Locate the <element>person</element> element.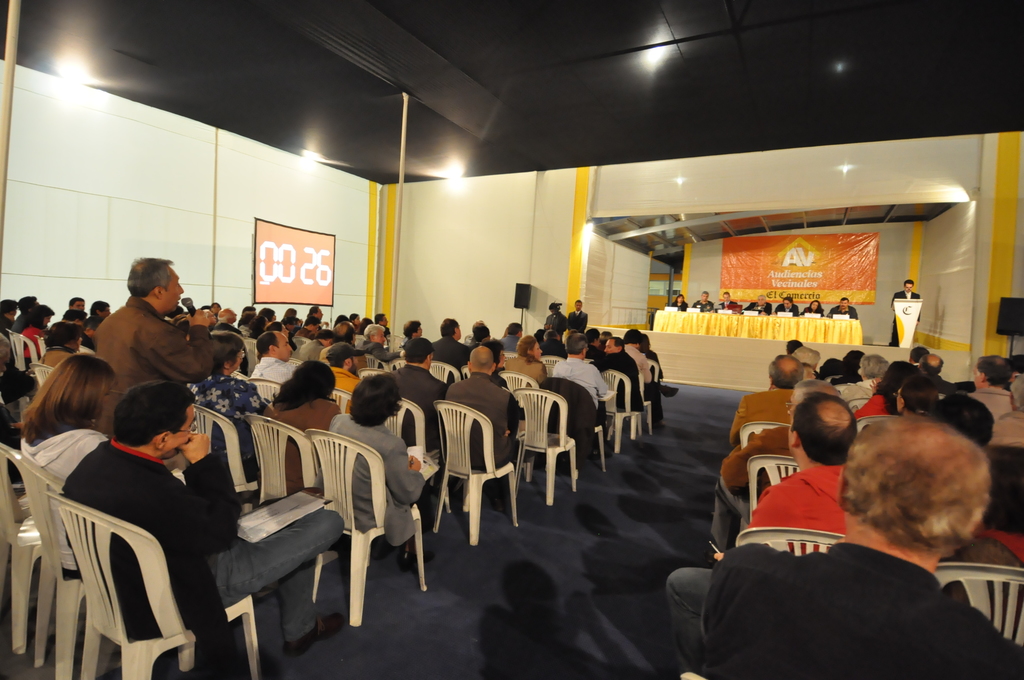
Element bbox: 713/378/828/554.
